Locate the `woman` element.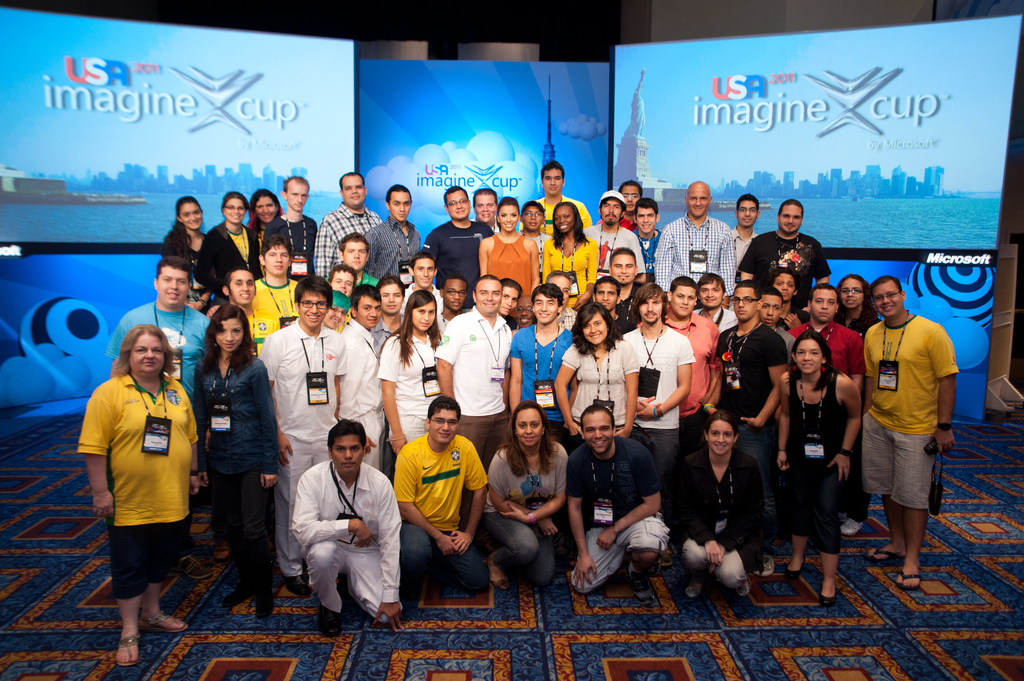
Element bbox: 320 291 354 330.
